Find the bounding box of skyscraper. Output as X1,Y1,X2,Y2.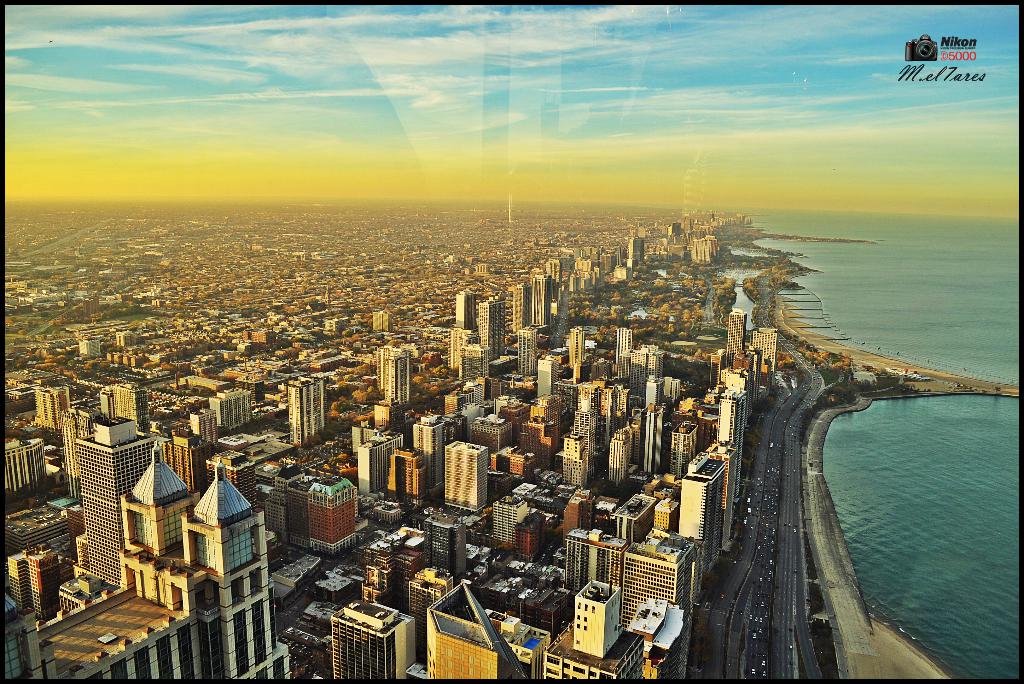
31,546,58,614.
